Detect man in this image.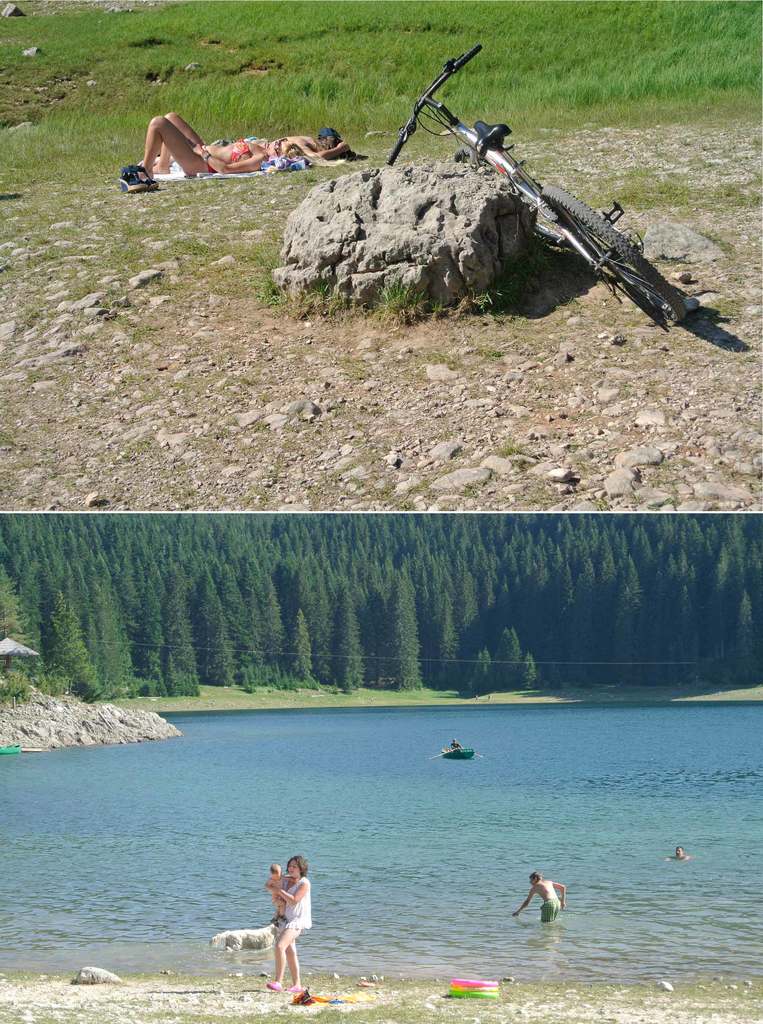
Detection: [x1=511, y1=872, x2=566, y2=921].
